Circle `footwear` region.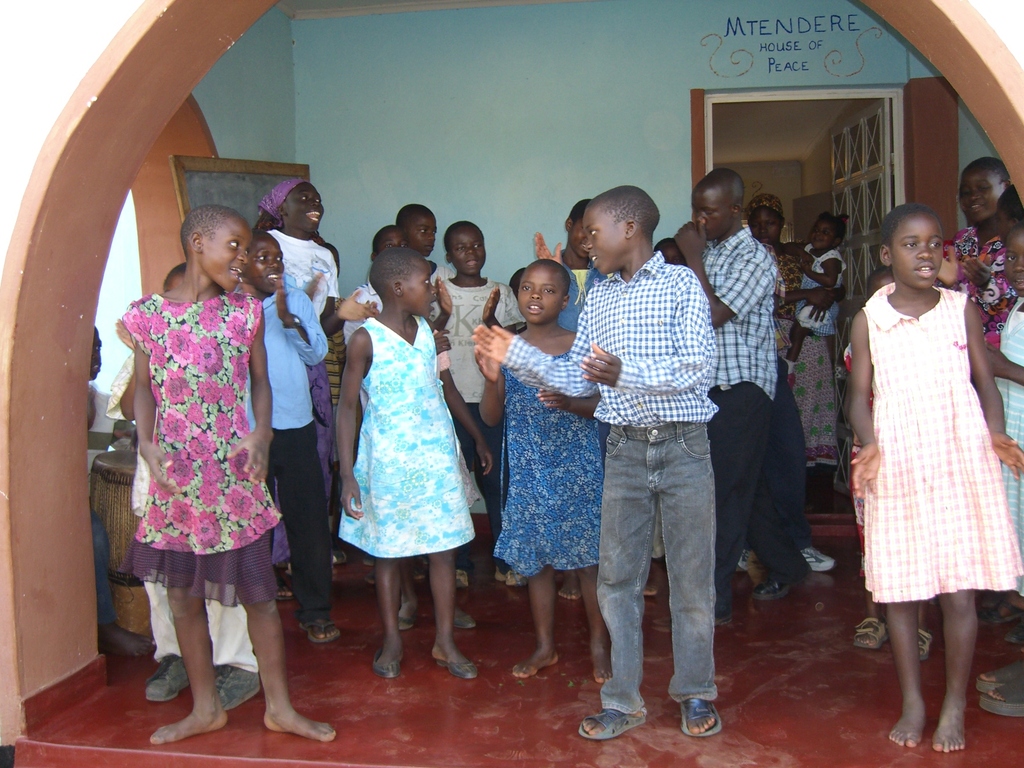
Region: [432, 657, 479, 680].
